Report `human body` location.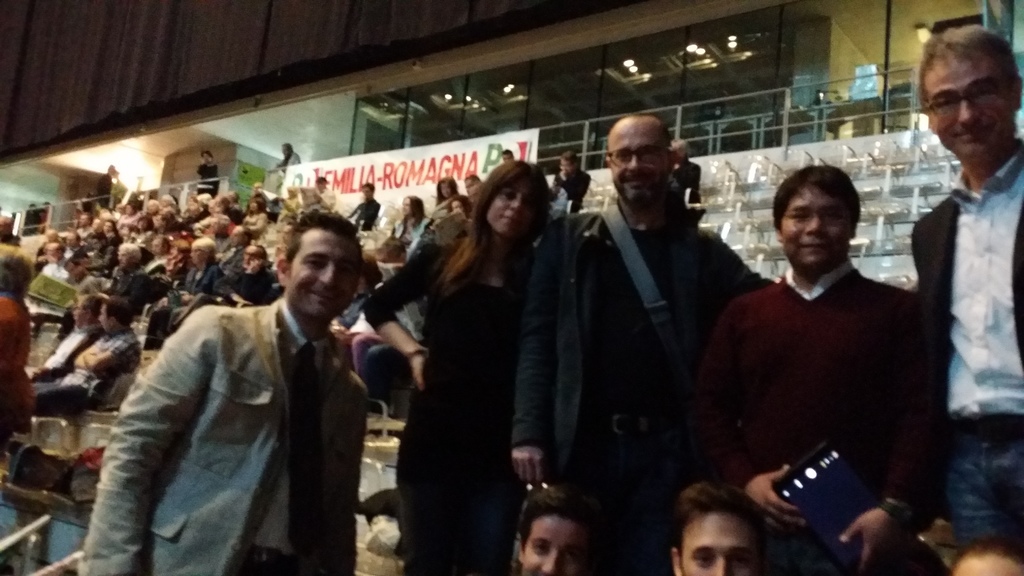
Report: 180:236:218:306.
